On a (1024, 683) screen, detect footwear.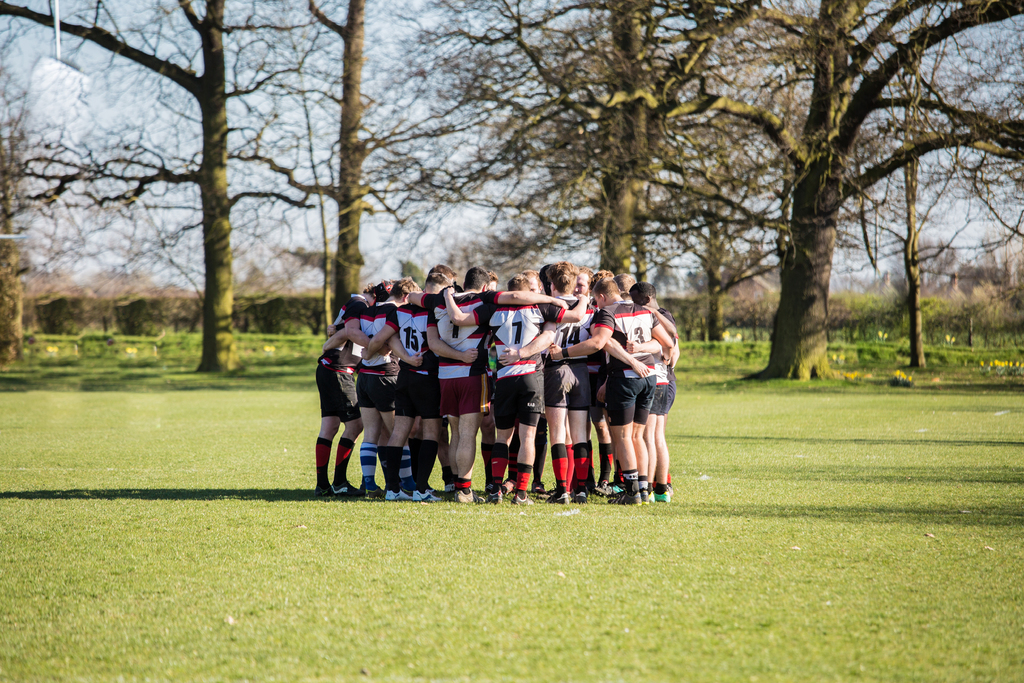
(x1=608, y1=491, x2=639, y2=506).
